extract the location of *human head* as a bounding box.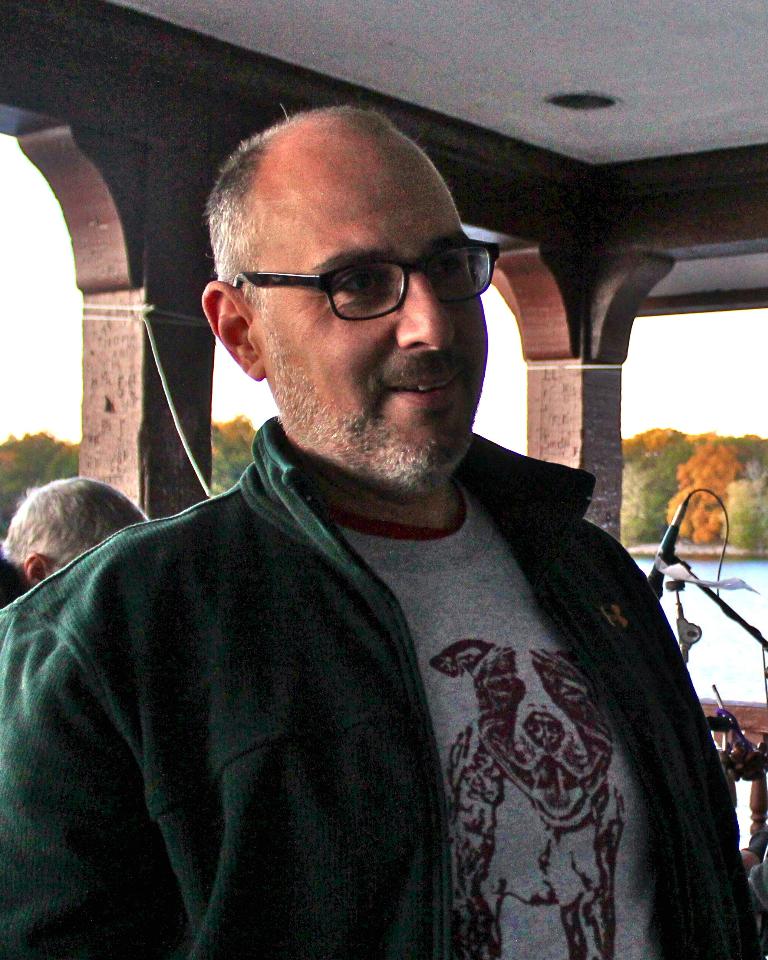
rect(0, 475, 147, 585).
